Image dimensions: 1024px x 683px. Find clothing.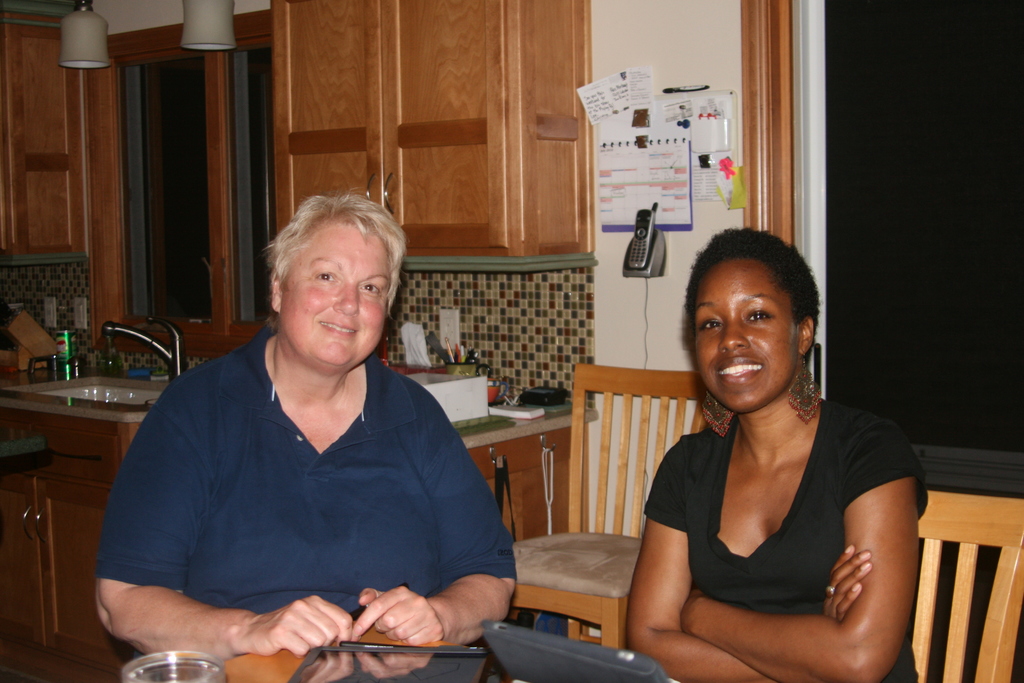
bbox=[102, 294, 516, 670].
